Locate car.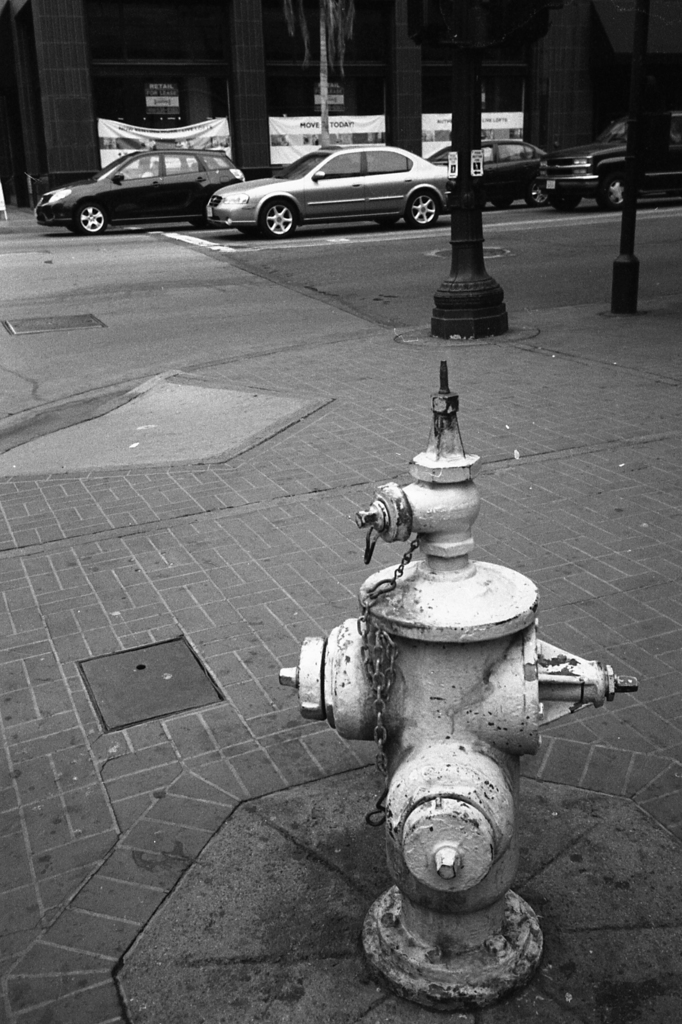
Bounding box: locate(534, 108, 681, 211).
